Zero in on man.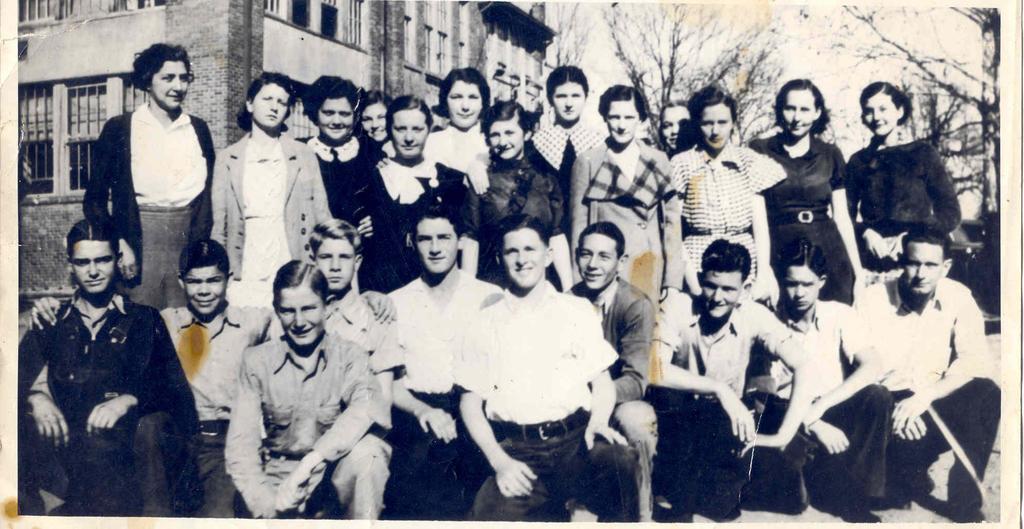
Zeroed in: bbox=[847, 226, 1004, 521].
